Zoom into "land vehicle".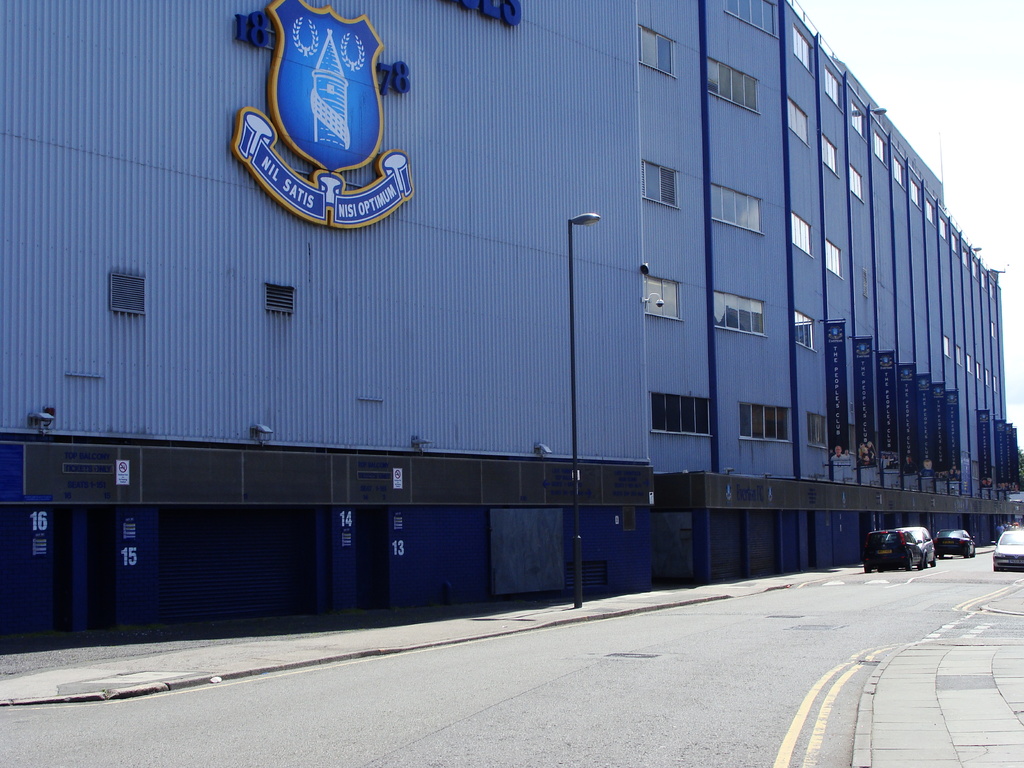
Zoom target: bbox=[989, 527, 1023, 573].
